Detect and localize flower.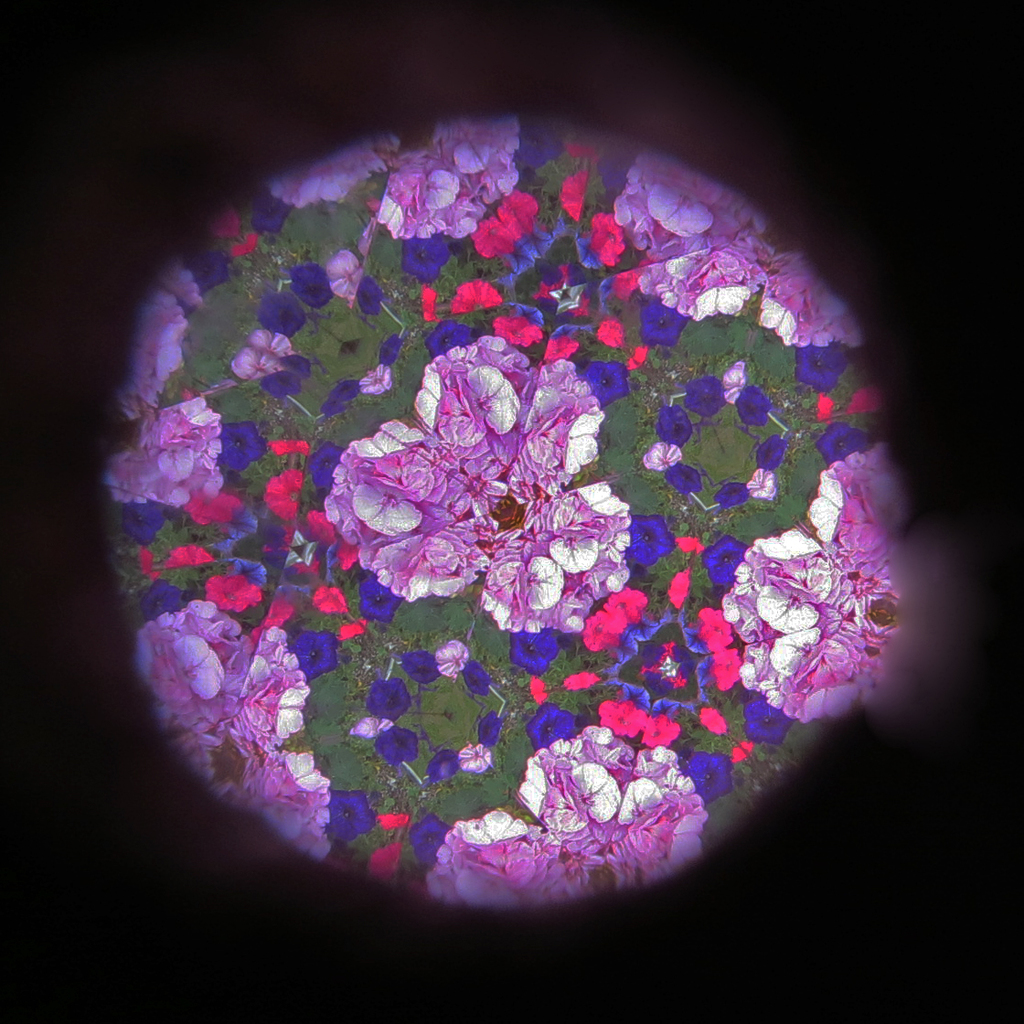
Localized at x1=185, y1=259, x2=229, y2=297.
